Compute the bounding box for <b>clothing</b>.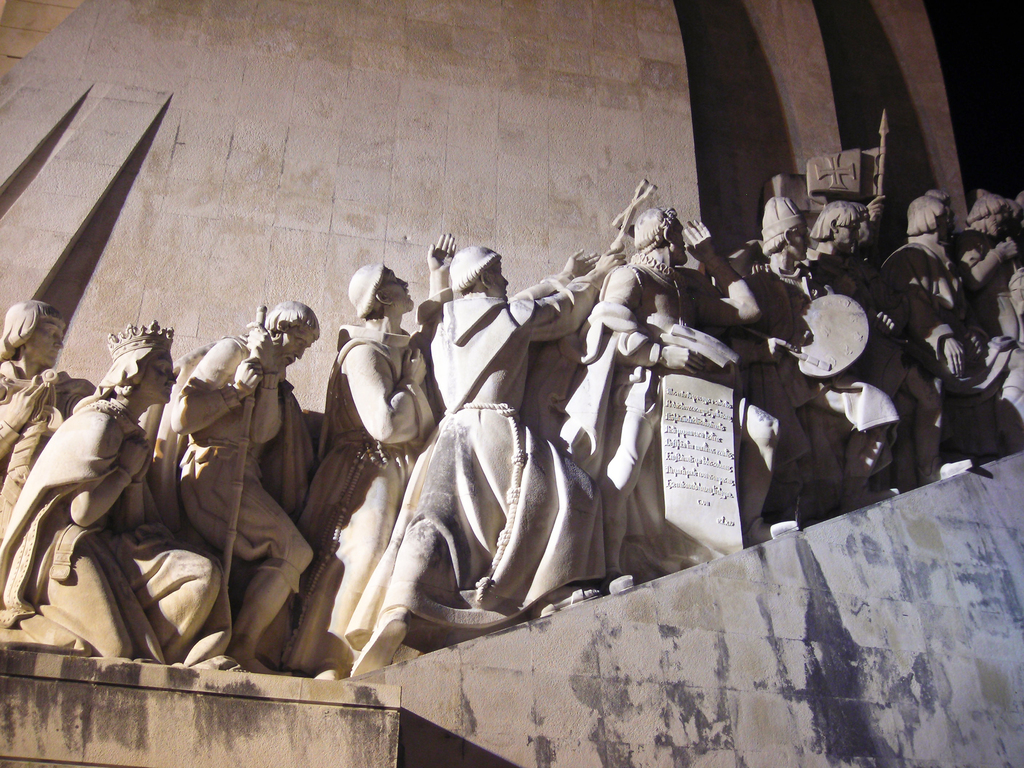
box=[541, 292, 781, 586].
